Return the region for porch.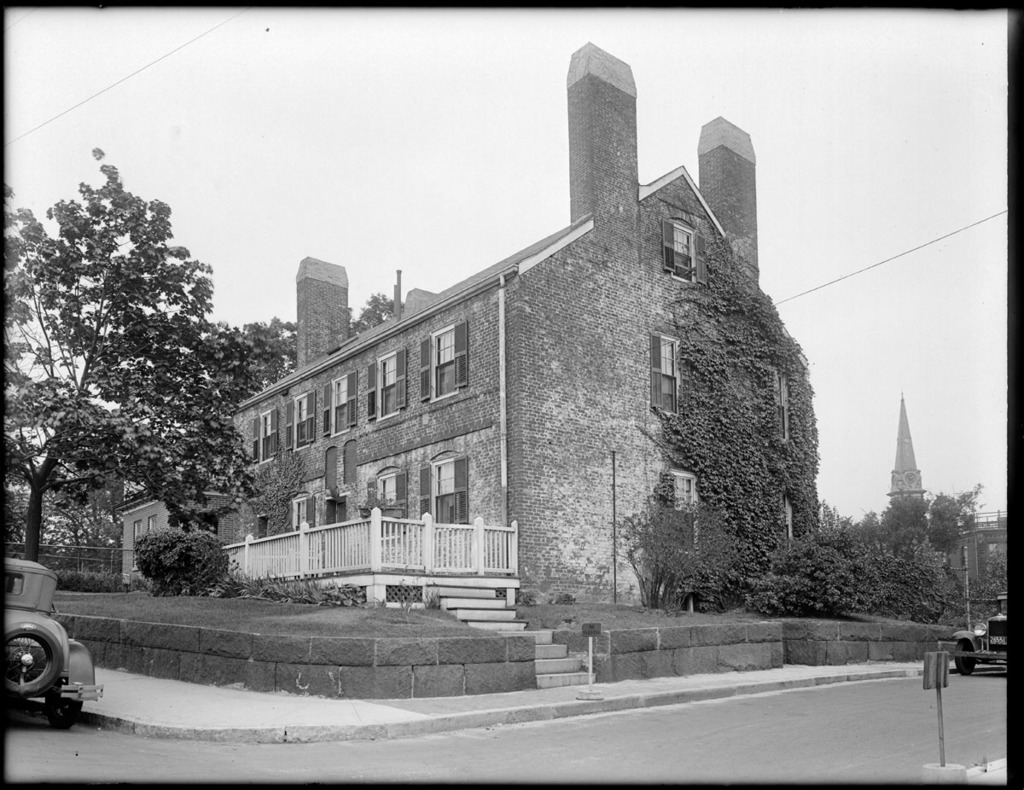
region(218, 499, 524, 590).
